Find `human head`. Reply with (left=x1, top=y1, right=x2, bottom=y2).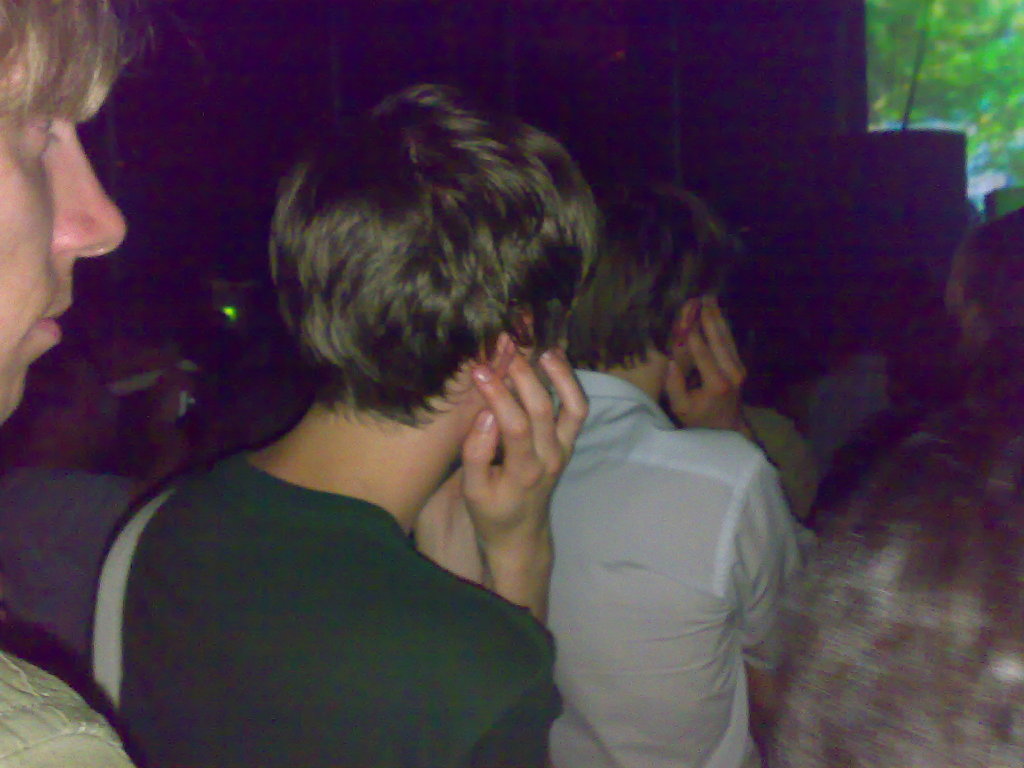
(left=938, top=205, right=1023, bottom=388).
